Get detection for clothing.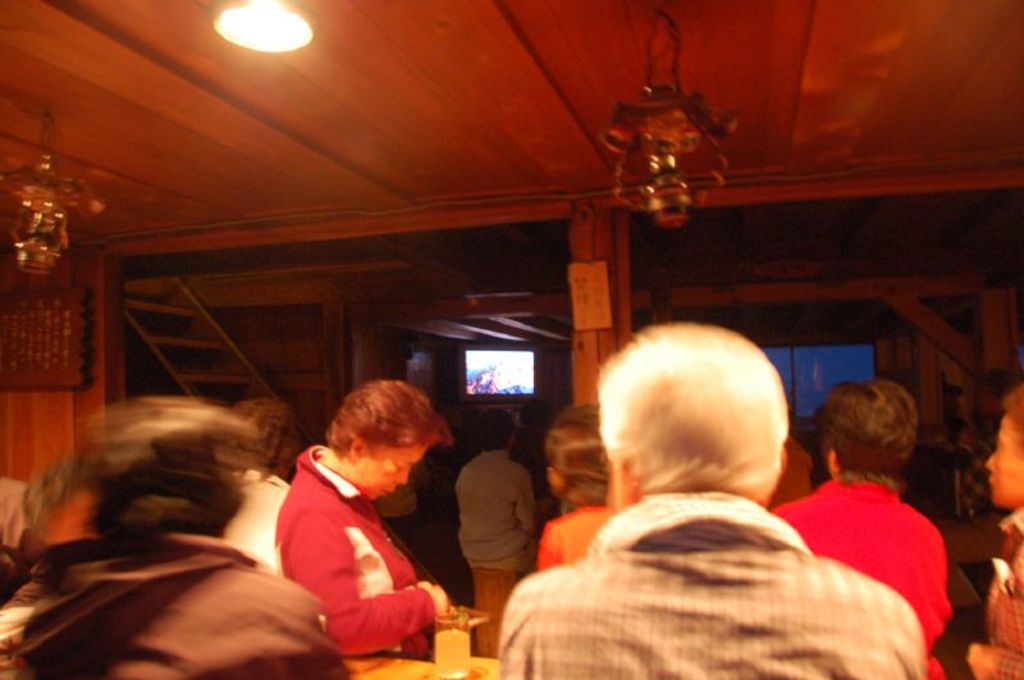
Detection: bbox=(961, 502, 1023, 679).
